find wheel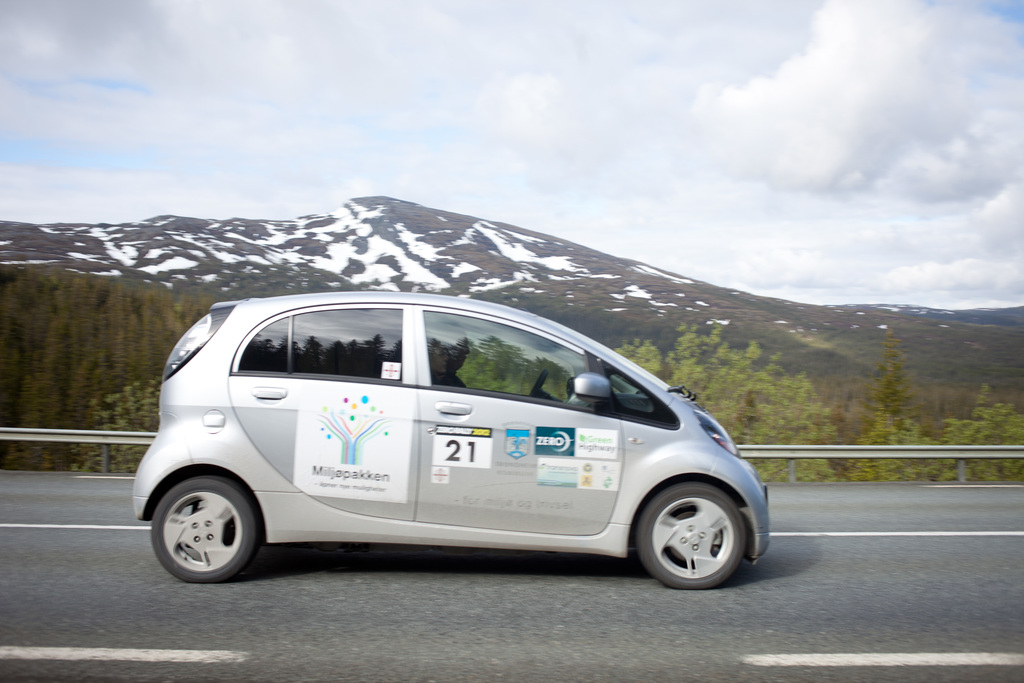
BBox(151, 474, 260, 580)
